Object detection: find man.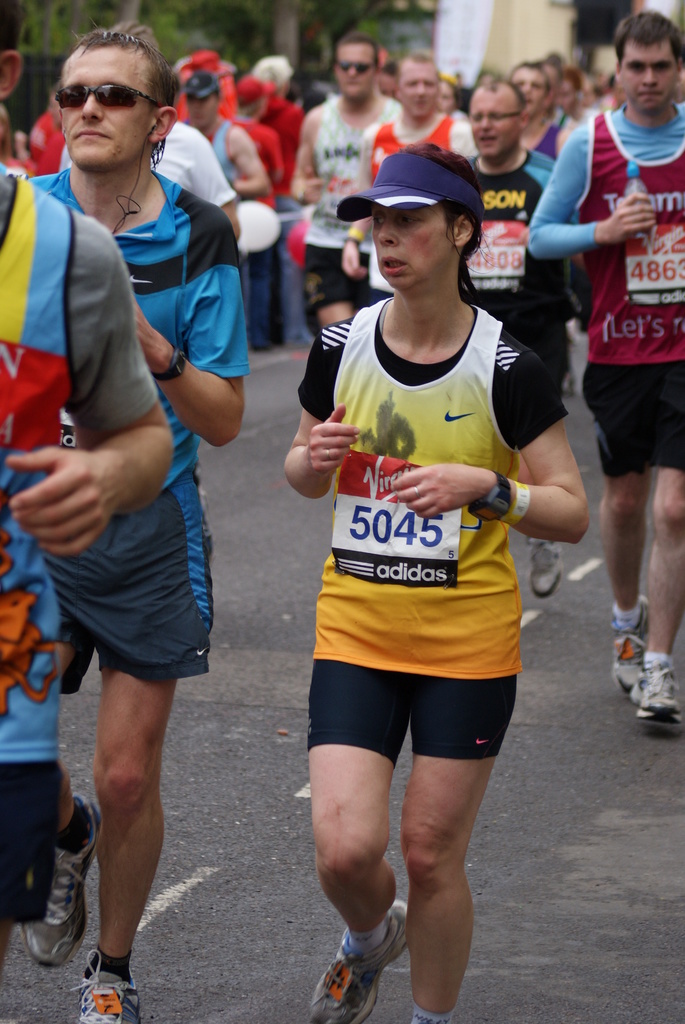
left=0, top=4, right=182, bottom=998.
